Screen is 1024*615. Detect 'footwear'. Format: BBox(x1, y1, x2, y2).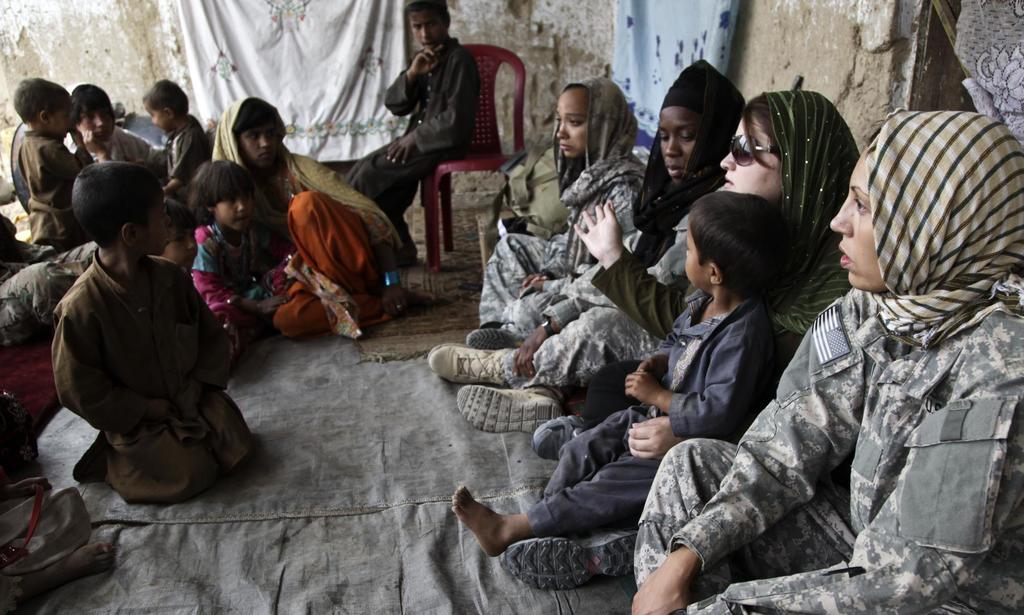
BBox(426, 340, 507, 383).
